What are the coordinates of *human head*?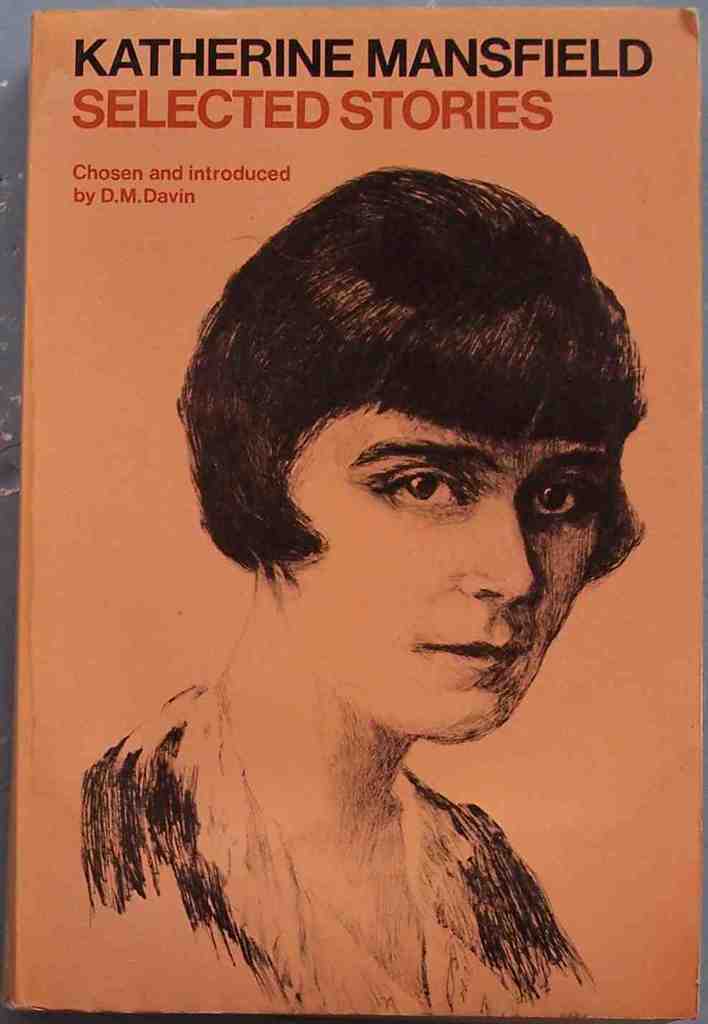
(179, 138, 626, 733).
